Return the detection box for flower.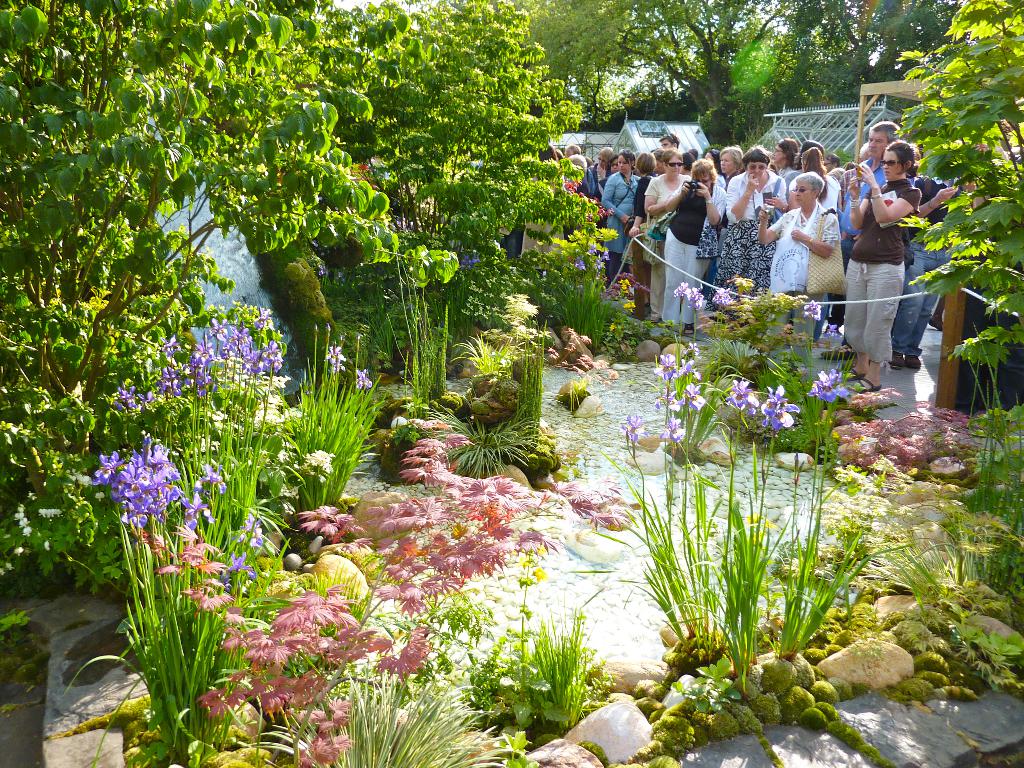
[86, 426, 226, 582].
